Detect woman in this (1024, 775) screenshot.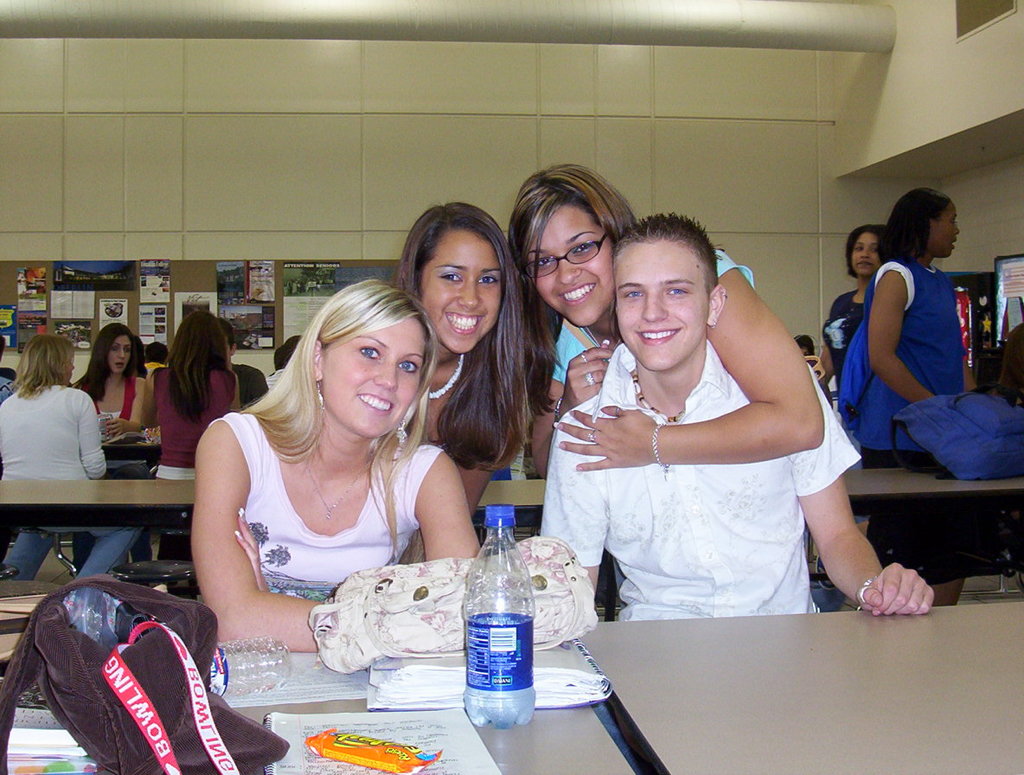
Detection: Rect(185, 279, 487, 654).
